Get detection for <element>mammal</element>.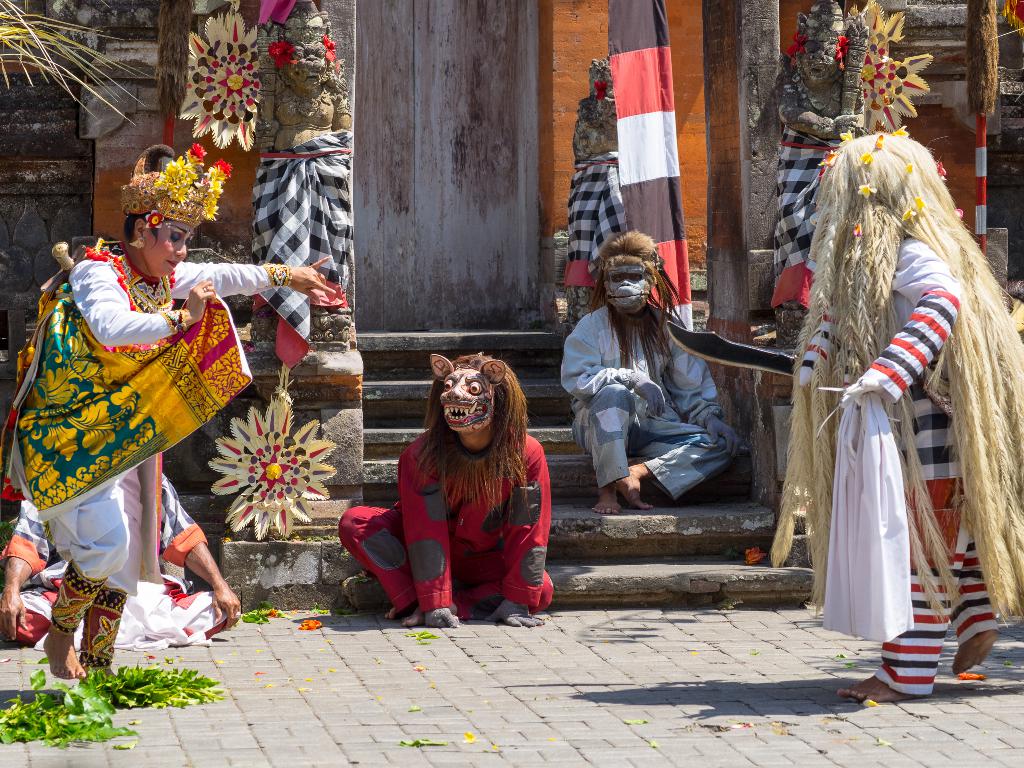
Detection: <region>784, 124, 1023, 696</region>.
